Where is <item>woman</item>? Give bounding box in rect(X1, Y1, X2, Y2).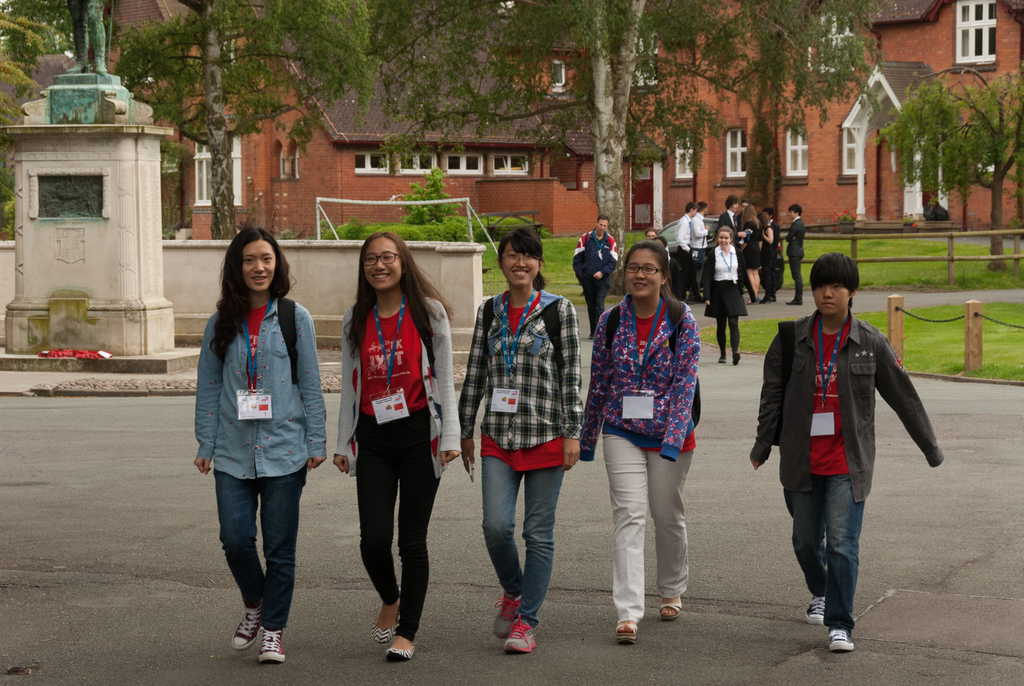
rect(736, 204, 765, 297).
